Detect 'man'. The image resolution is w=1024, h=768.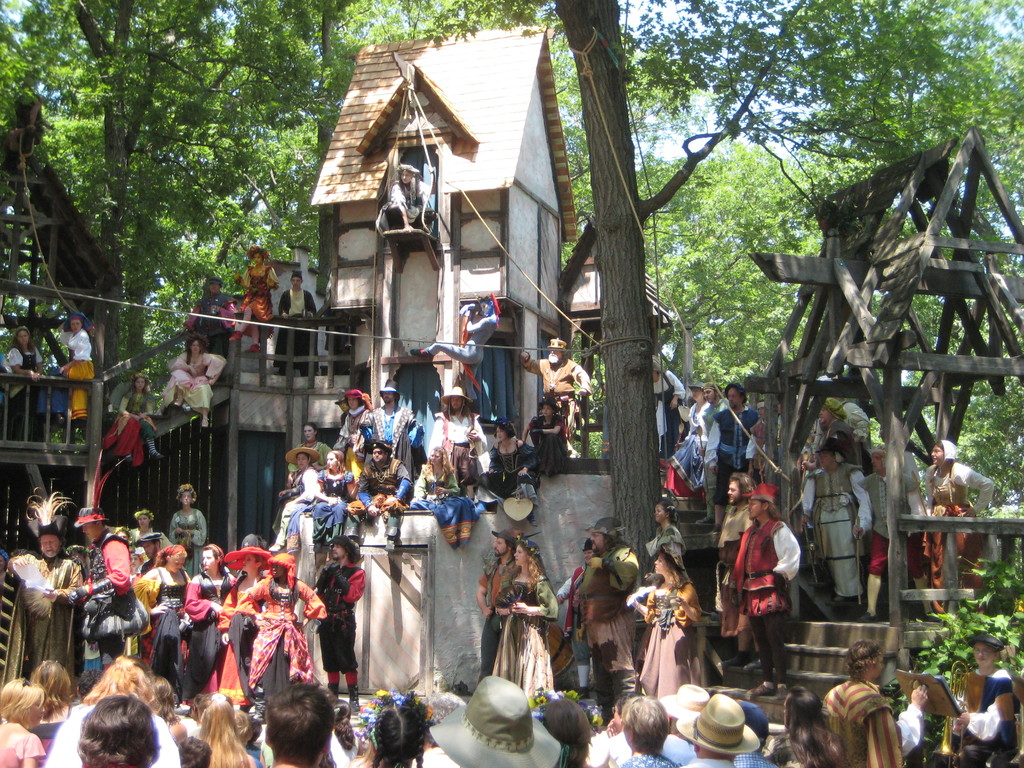
<bbox>577, 515, 637, 721</bbox>.
